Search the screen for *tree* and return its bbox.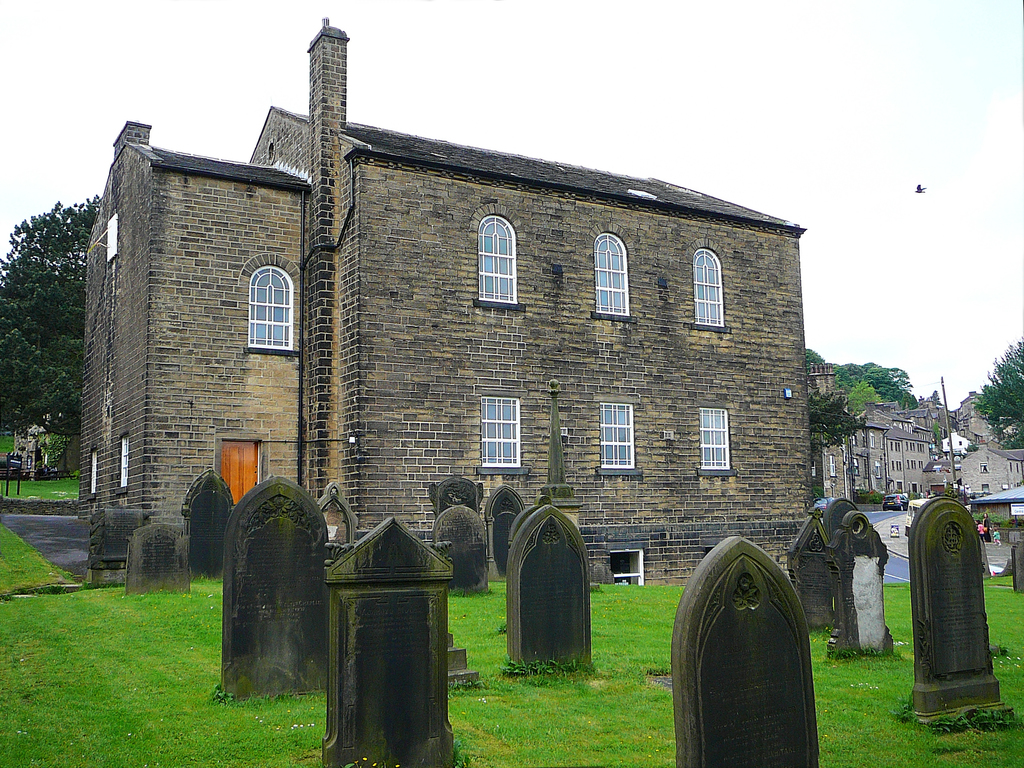
Found: crop(977, 336, 1023, 452).
